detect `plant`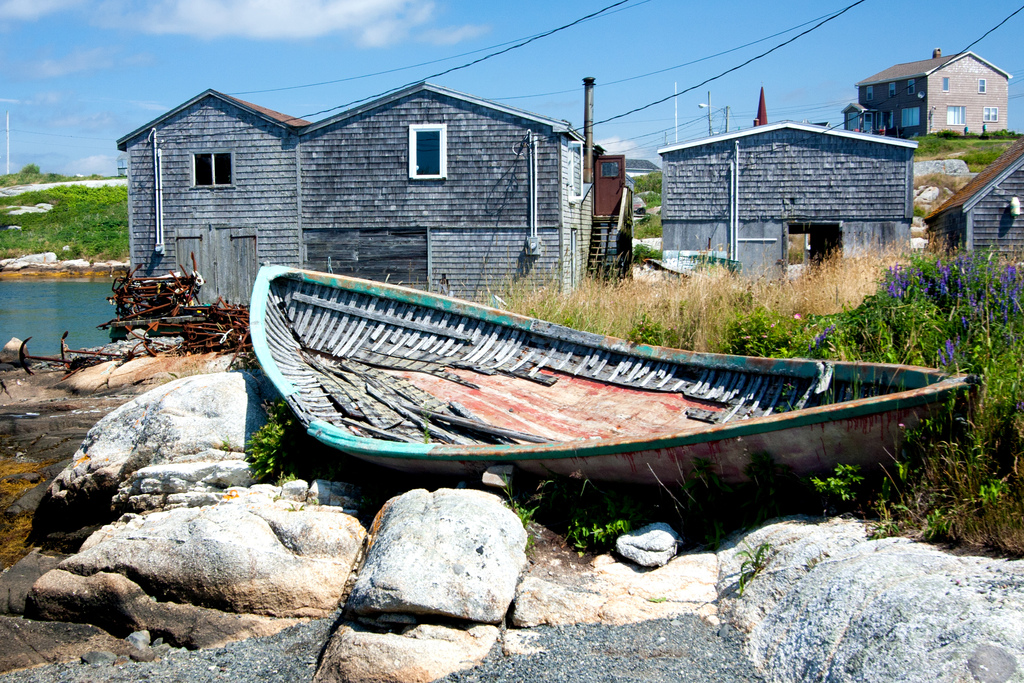
(x1=902, y1=133, x2=1002, y2=161)
